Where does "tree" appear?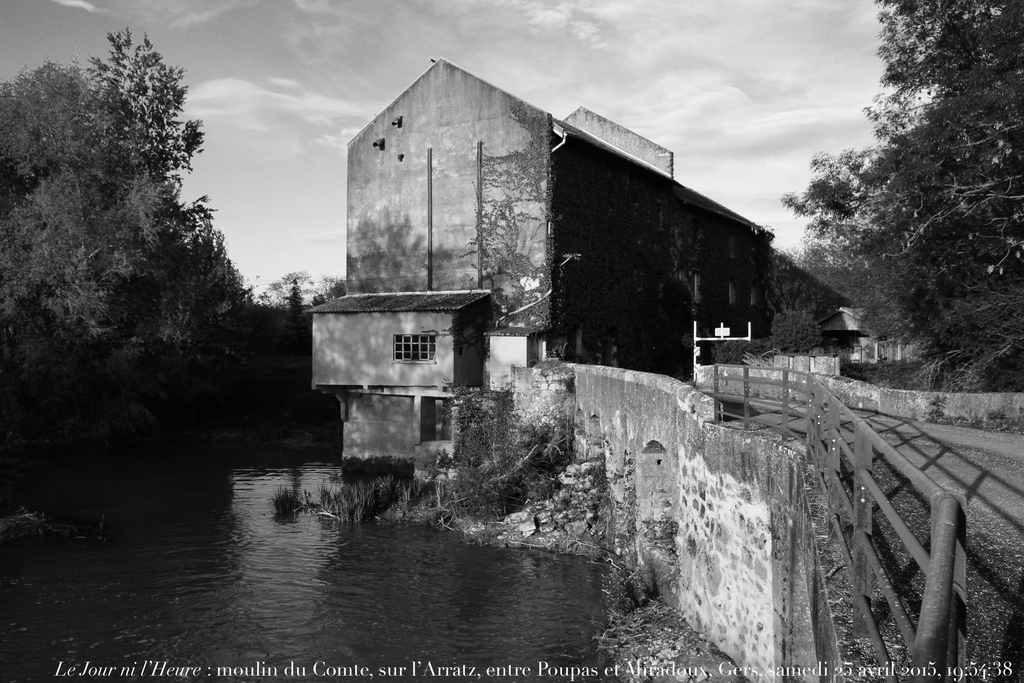
Appears at bbox(319, 272, 350, 311).
